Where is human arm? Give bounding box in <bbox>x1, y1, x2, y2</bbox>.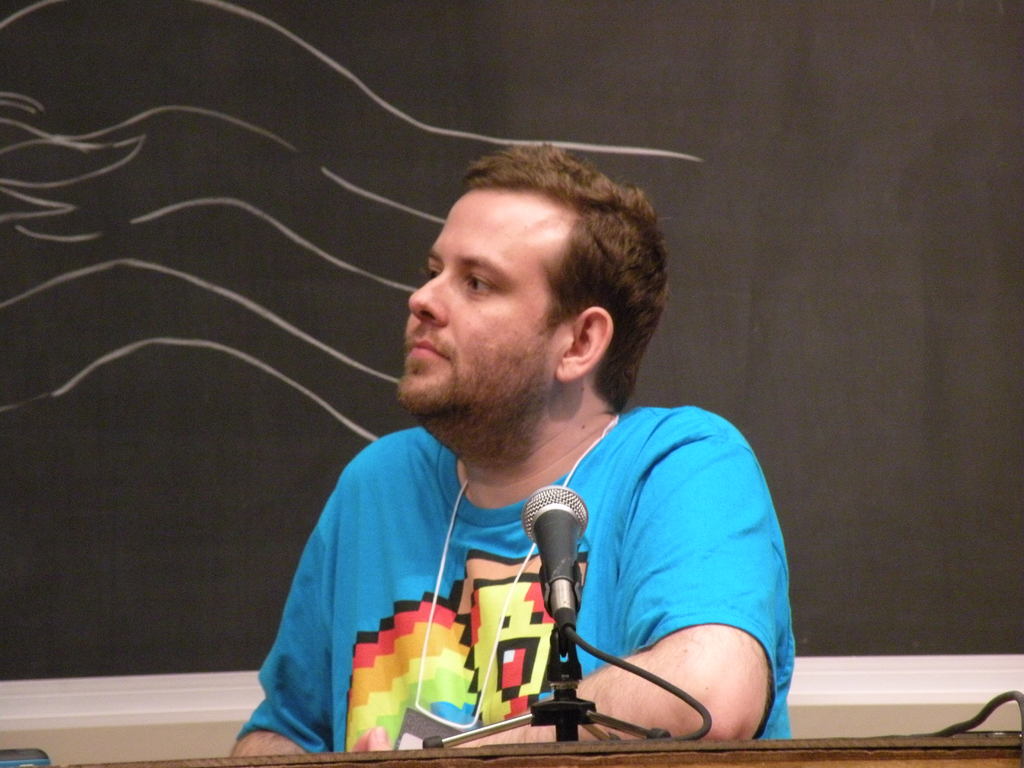
<bbox>454, 424, 790, 749</bbox>.
